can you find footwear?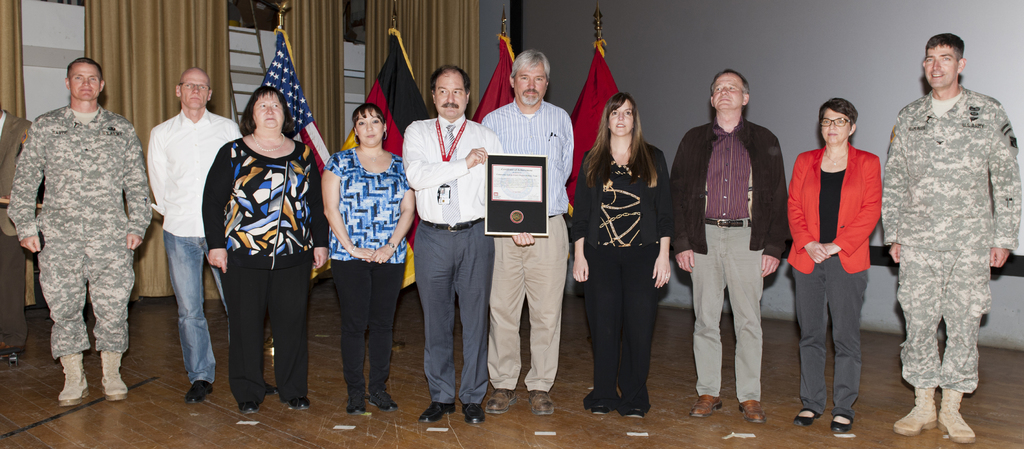
Yes, bounding box: bbox=[367, 391, 397, 412].
